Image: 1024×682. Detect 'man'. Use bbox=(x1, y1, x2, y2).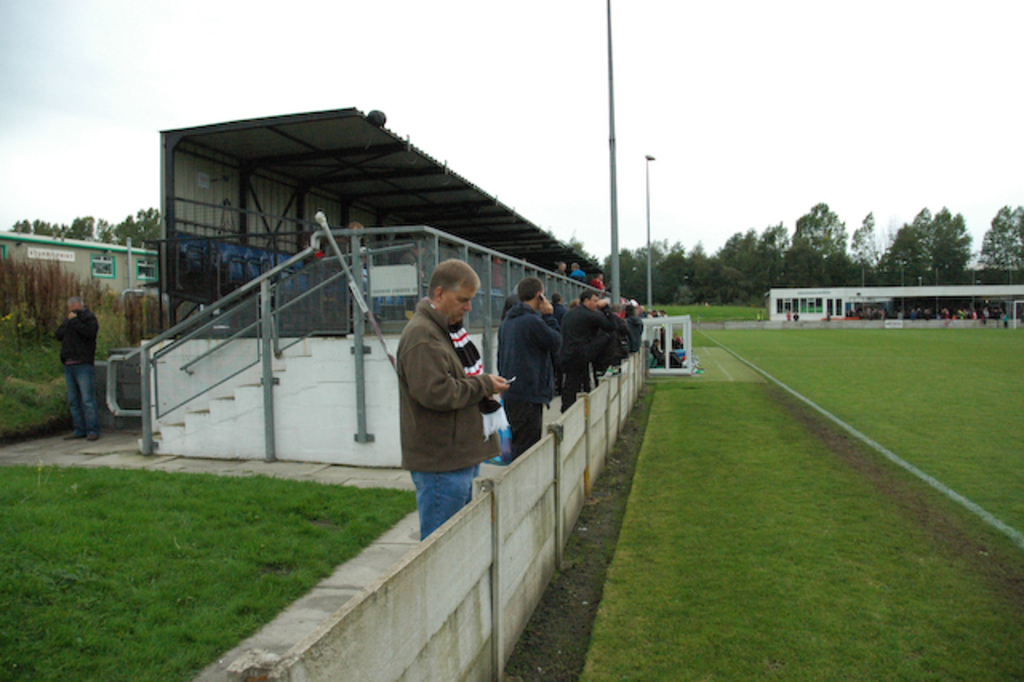
bbox=(546, 295, 557, 320).
